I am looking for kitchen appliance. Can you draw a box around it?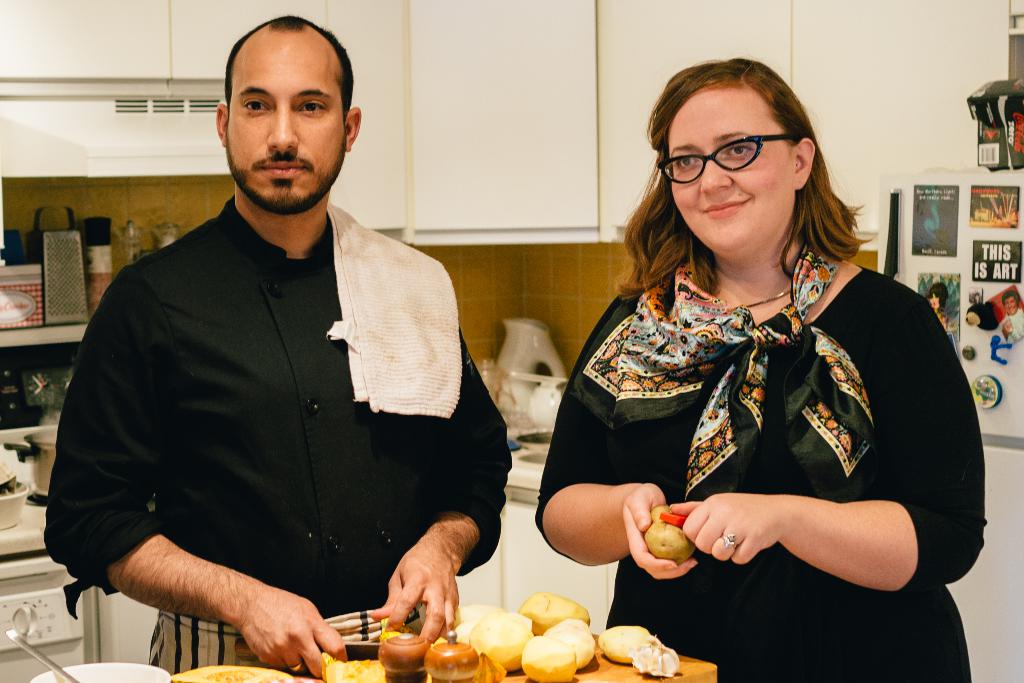
Sure, the bounding box is (x1=35, y1=662, x2=170, y2=682).
